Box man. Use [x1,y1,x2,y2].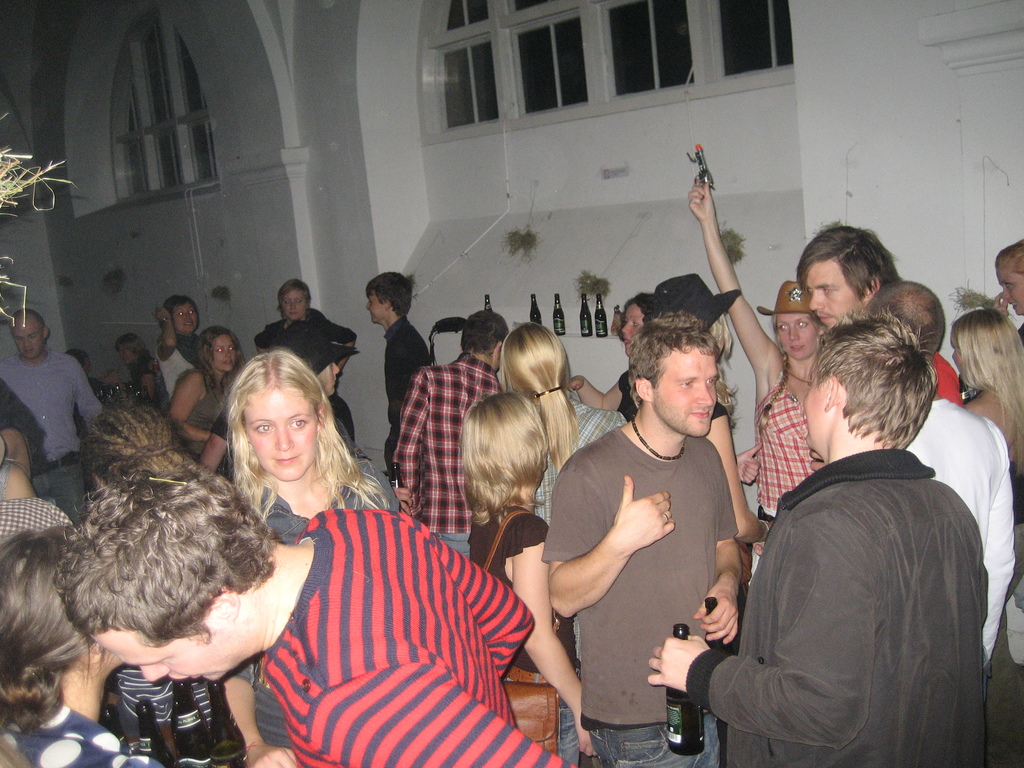
[807,278,1017,673].
